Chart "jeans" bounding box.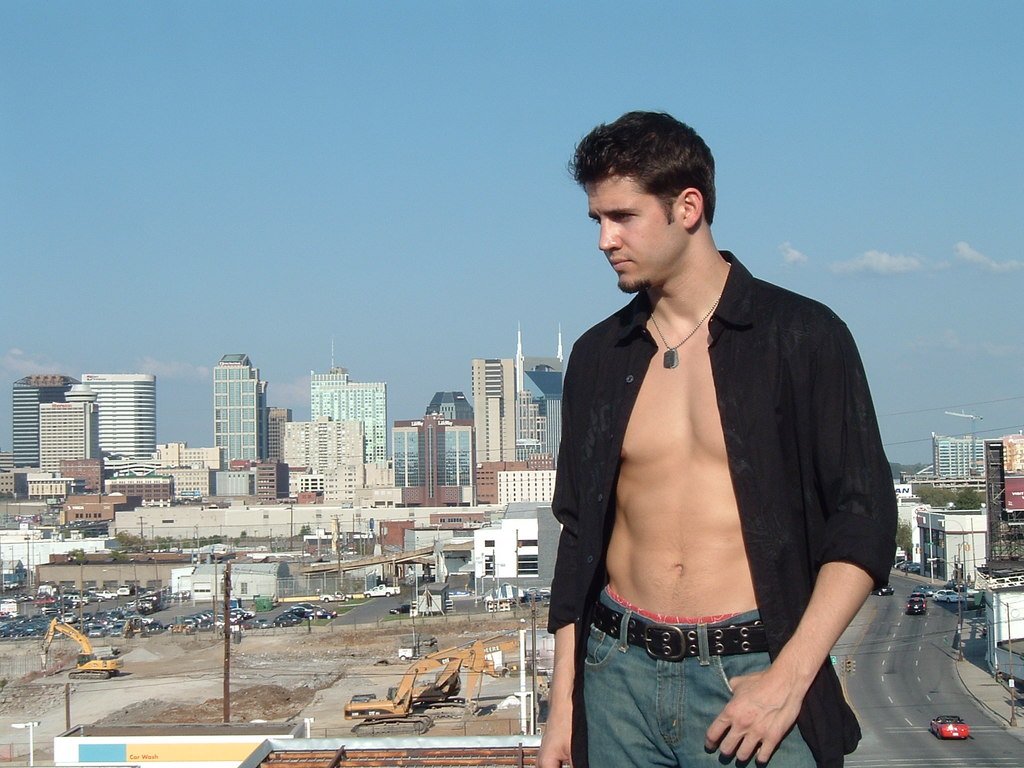
Charted: {"left": 586, "top": 586, "right": 820, "bottom": 767}.
